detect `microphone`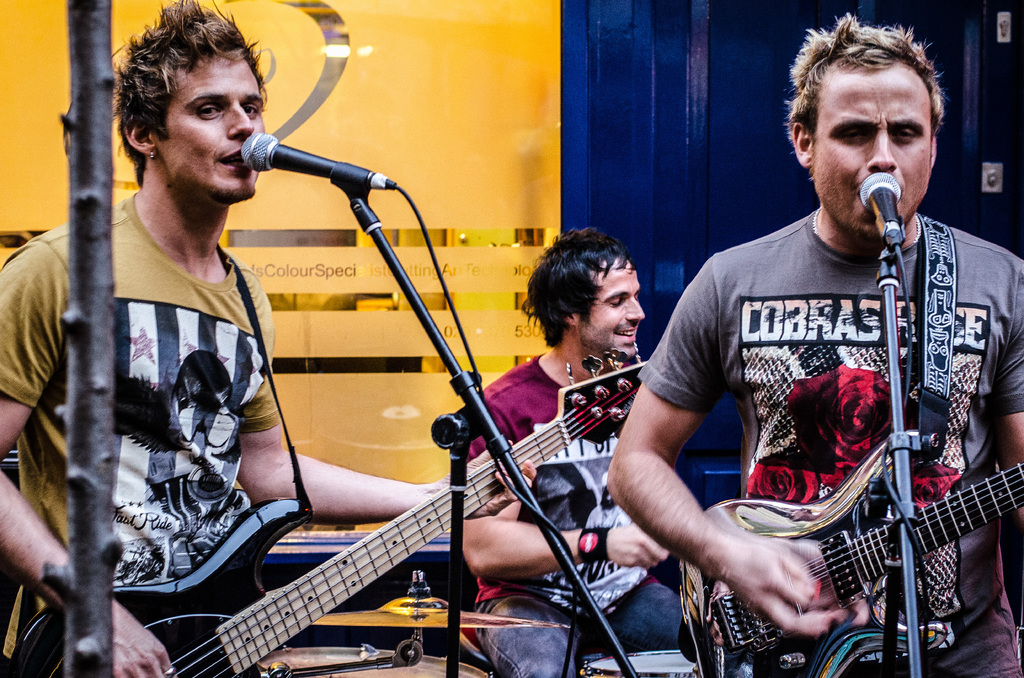
{"x1": 241, "y1": 130, "x2": 396, "y2": 194}
